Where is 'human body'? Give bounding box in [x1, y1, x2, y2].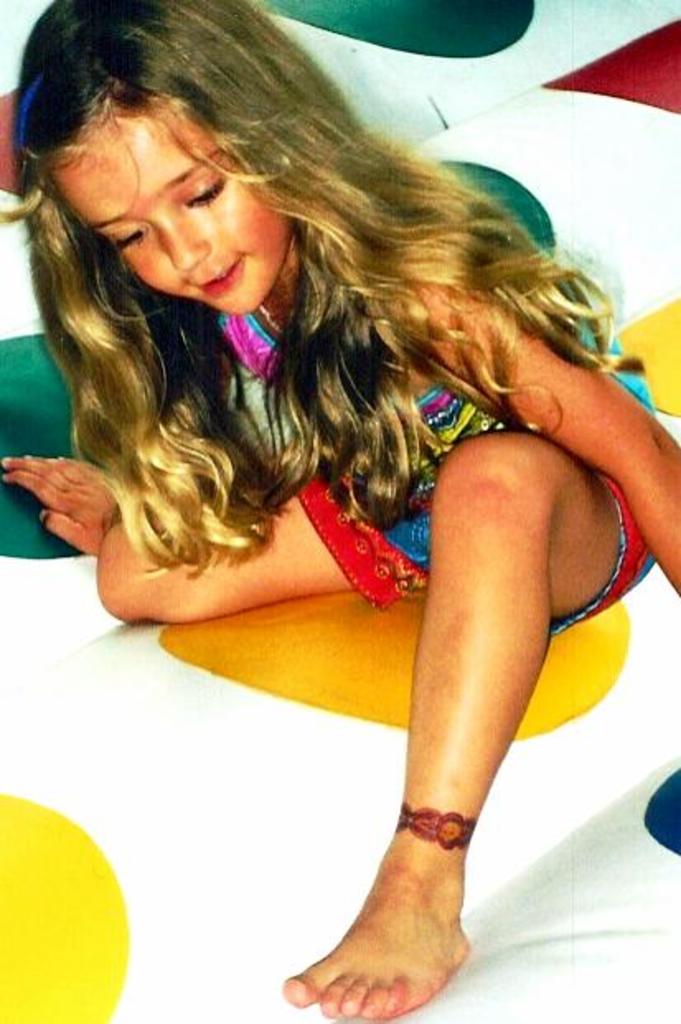
[30, 18, 665, 923].
